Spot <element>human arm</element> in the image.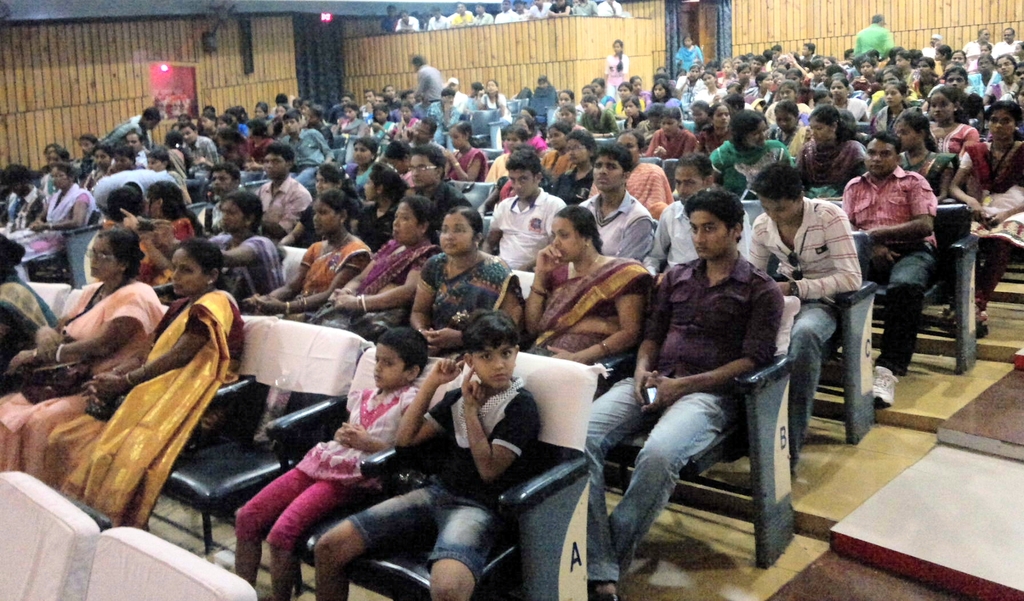
<element>human arm</element> found at box=[640, 271, 784, 409].
